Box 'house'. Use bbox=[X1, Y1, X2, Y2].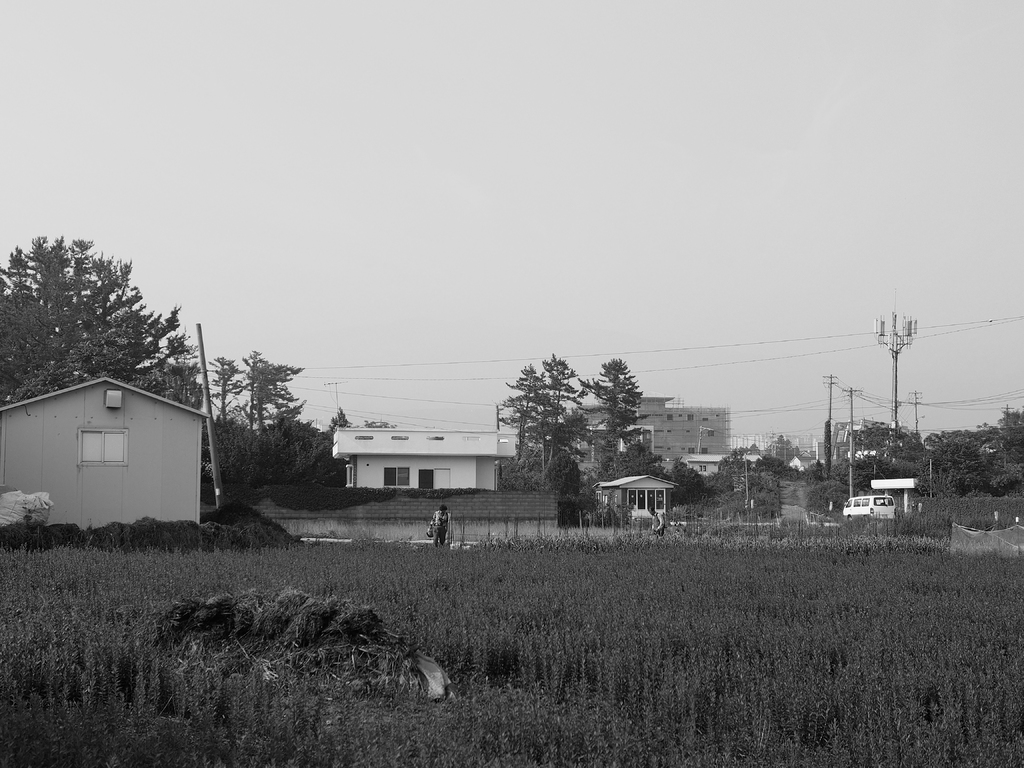
bbox=[674, 456, 768, 495].
